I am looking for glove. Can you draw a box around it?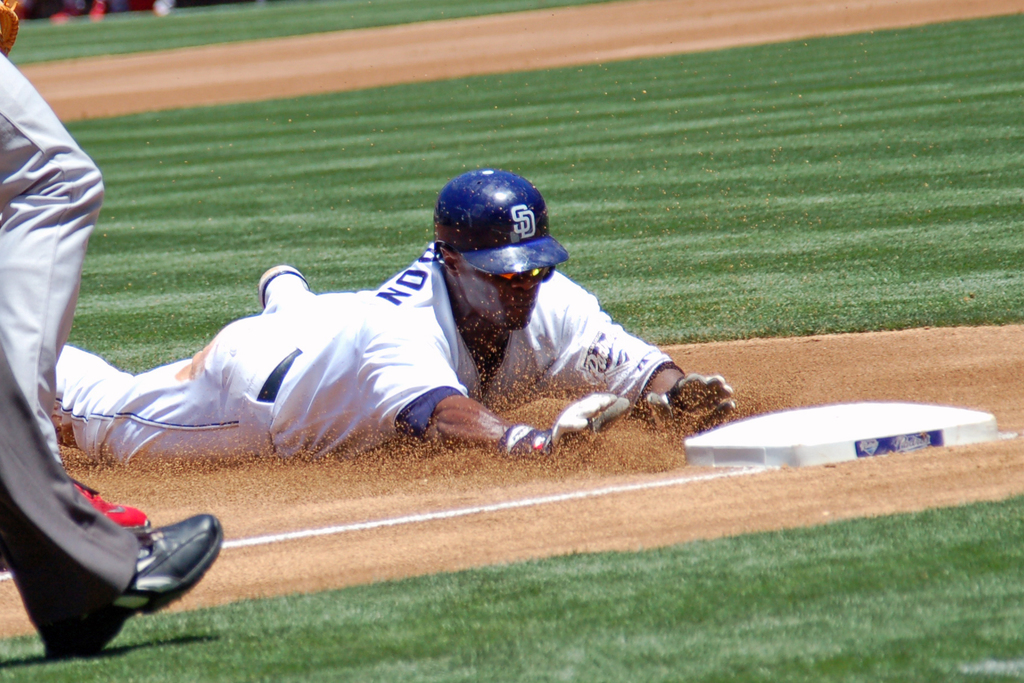
Sure, the bounding box is detection(503, 389, 628, 463).
